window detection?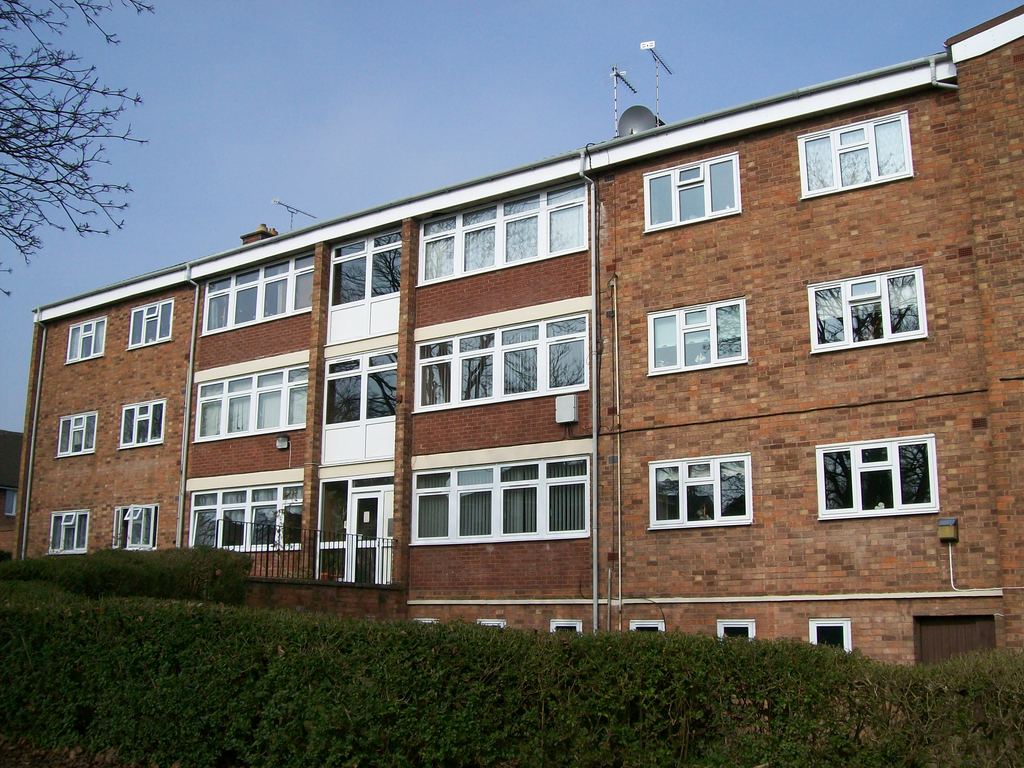
box=[418, 171, 588, 289]
